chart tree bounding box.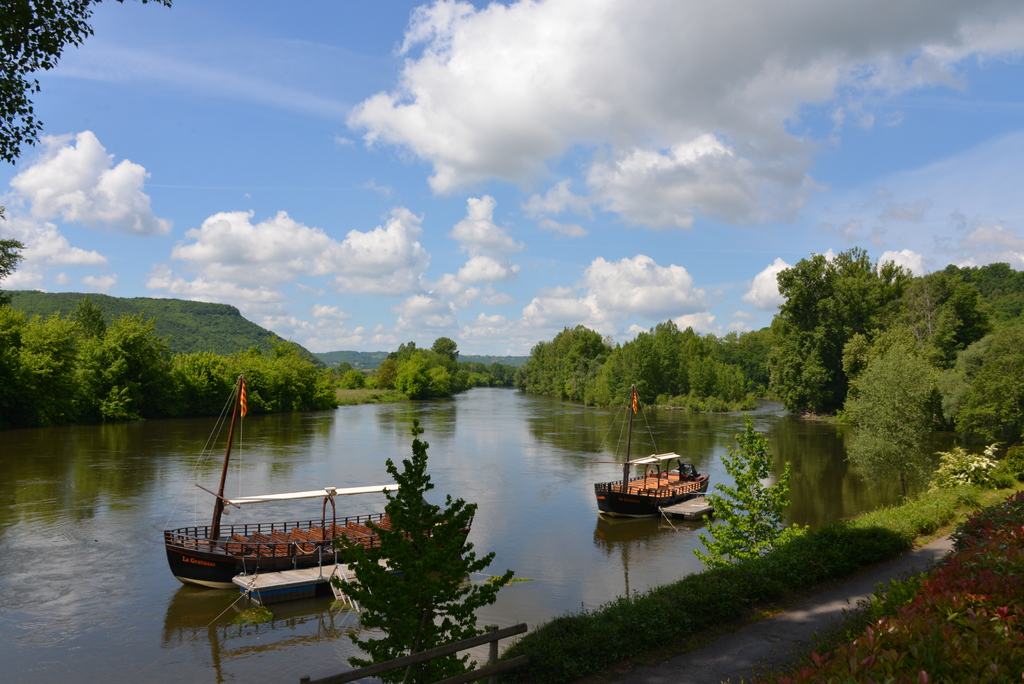
Charted: [300, 412, 511, 655].
